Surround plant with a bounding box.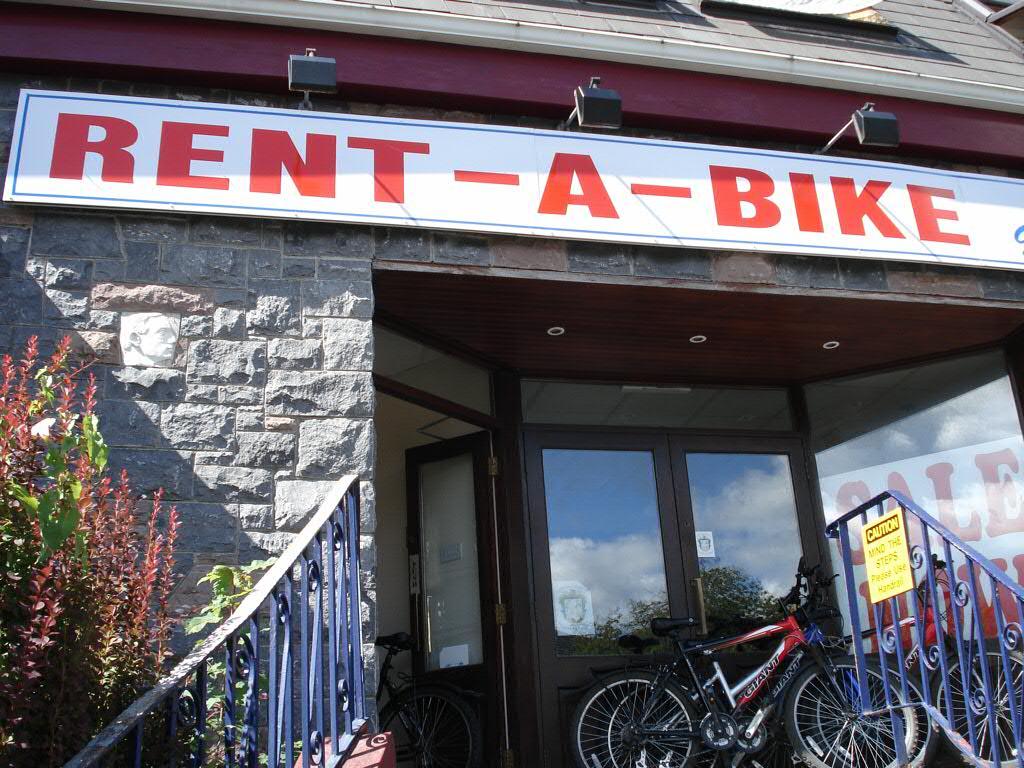
0 319 250 767.
